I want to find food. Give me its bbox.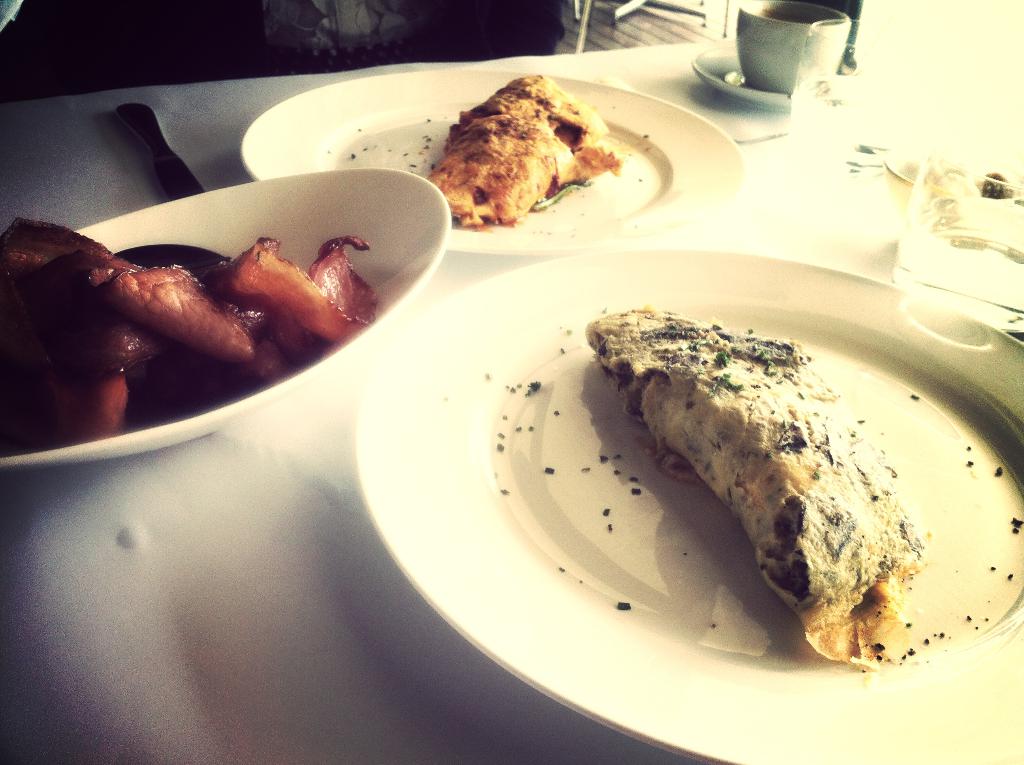
l=559, t=297, r=947, b=670.
